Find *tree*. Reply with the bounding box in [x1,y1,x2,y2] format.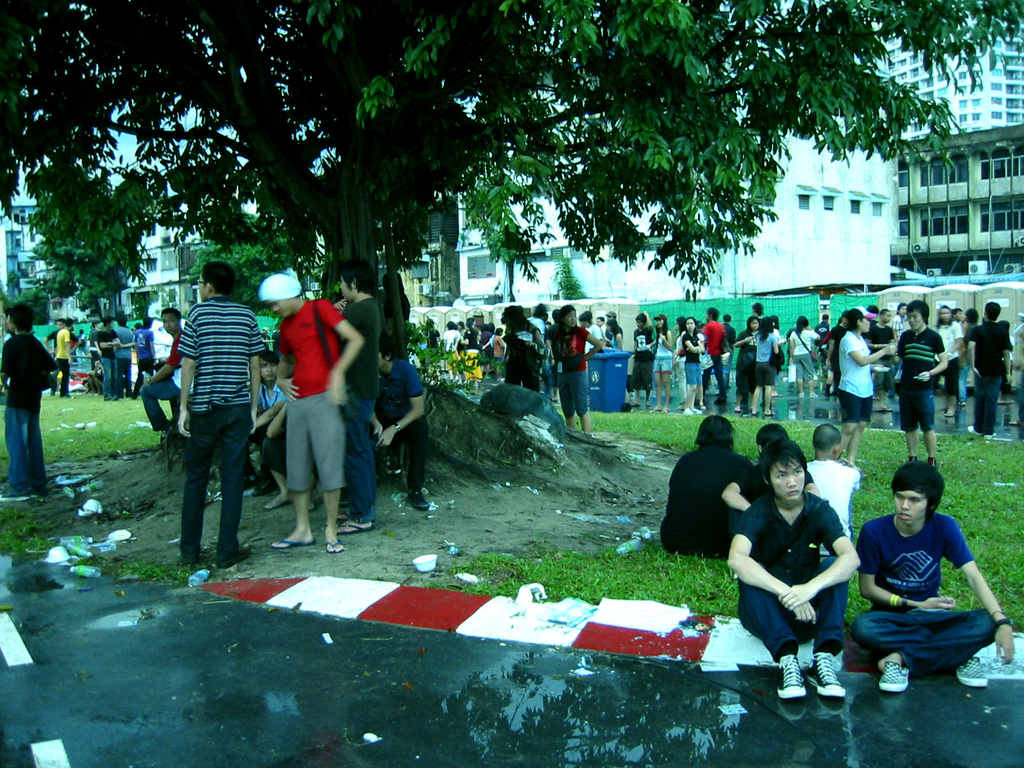
[180,204,324,308].
